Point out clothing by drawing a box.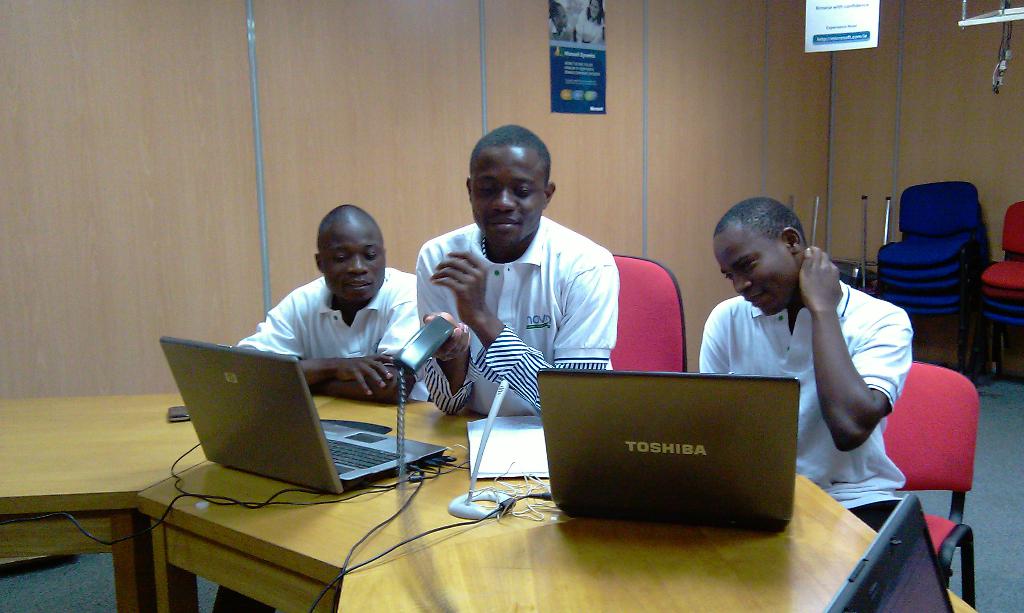
bbox(680, 276, 923, 534).
